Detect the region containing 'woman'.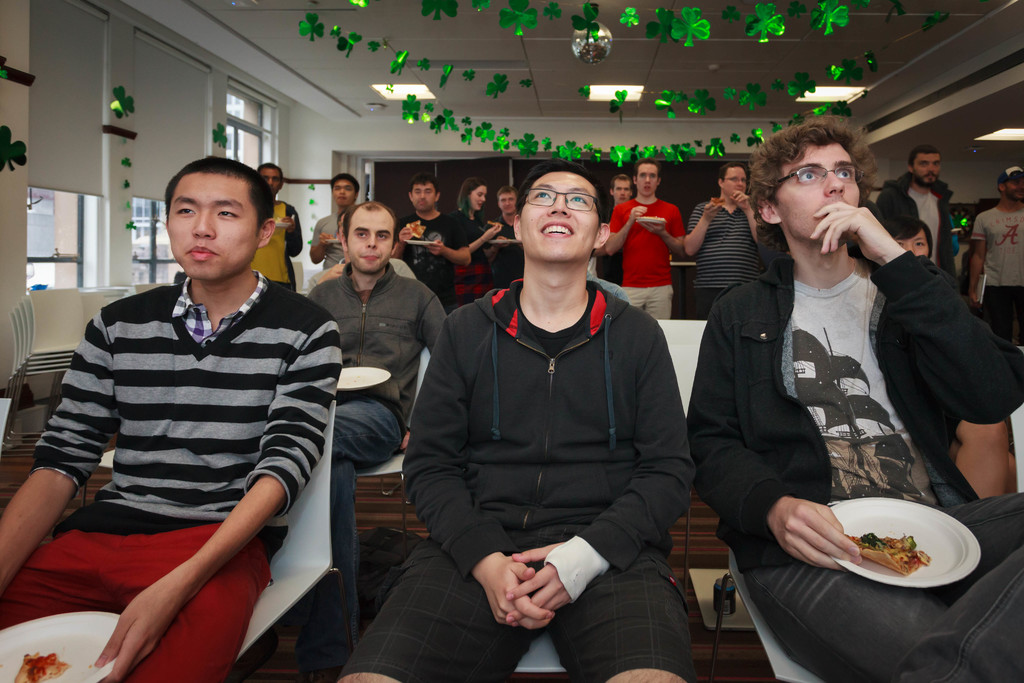
(15,152,334,682).
